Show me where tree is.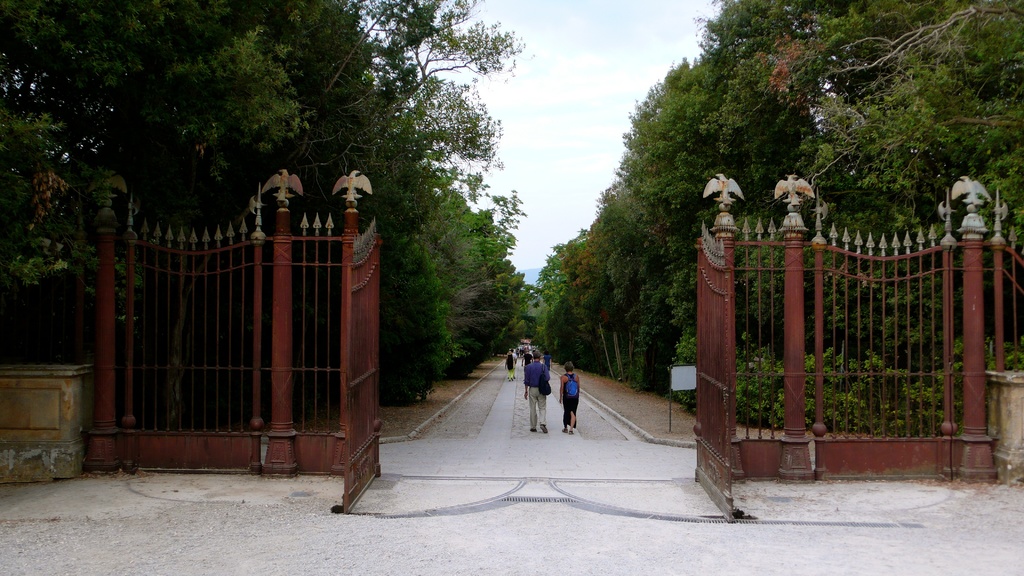
tree is at [x1=0, y1=0, x2=530, y2=428].
